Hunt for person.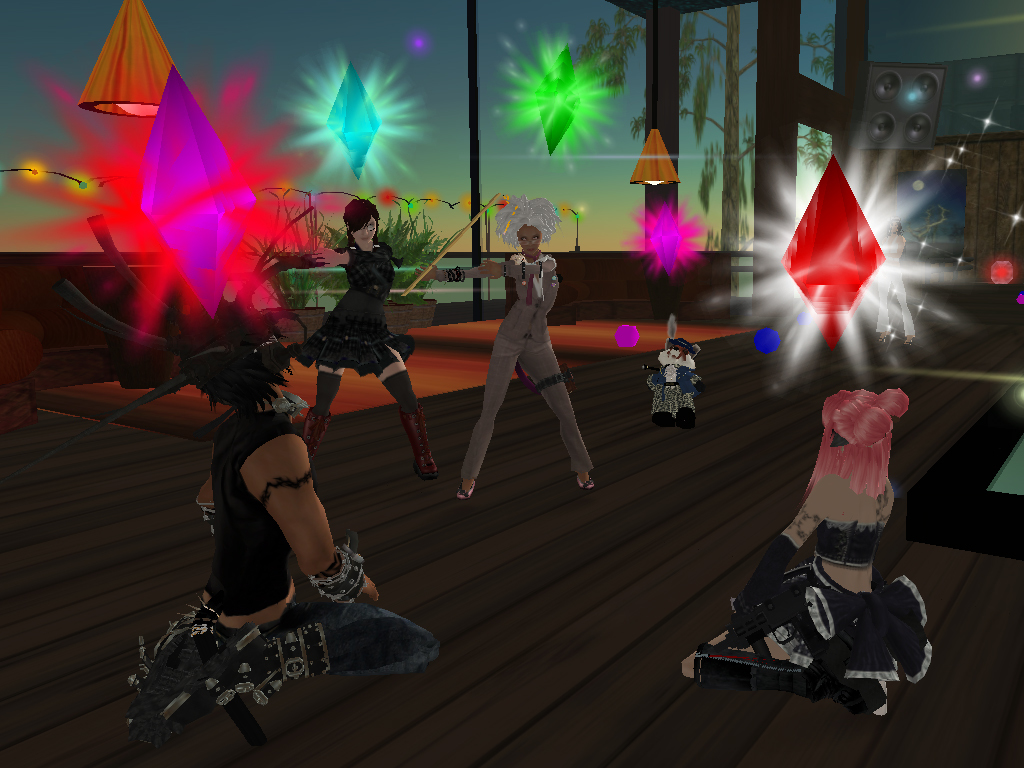
Hunted down at [x1=417, y1=190, x2=600, y2=507].
